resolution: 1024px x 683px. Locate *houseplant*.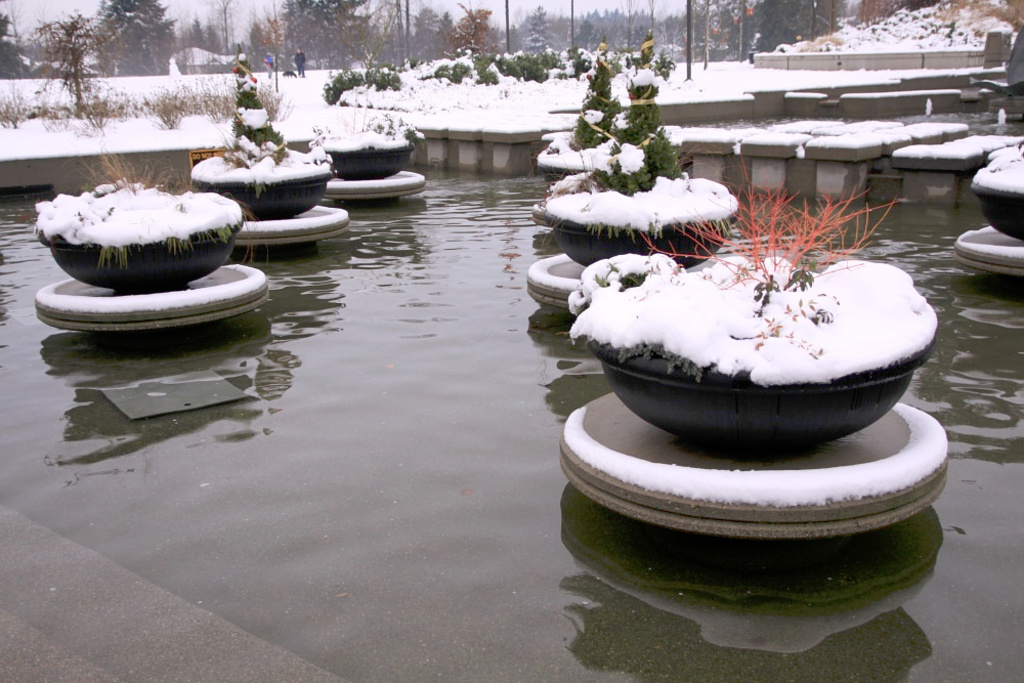
x1=541 y1=59 x2=636 y2=175.
